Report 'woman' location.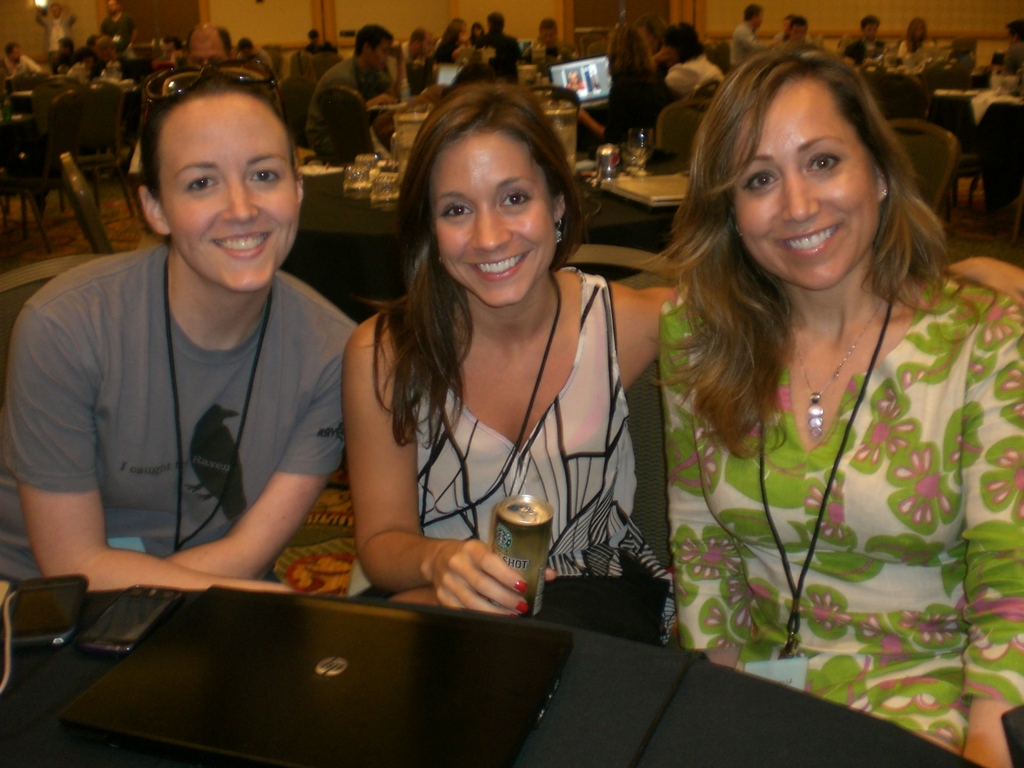
Report: pyautogui.locateOnScreen(489, 9, 519, 58).
